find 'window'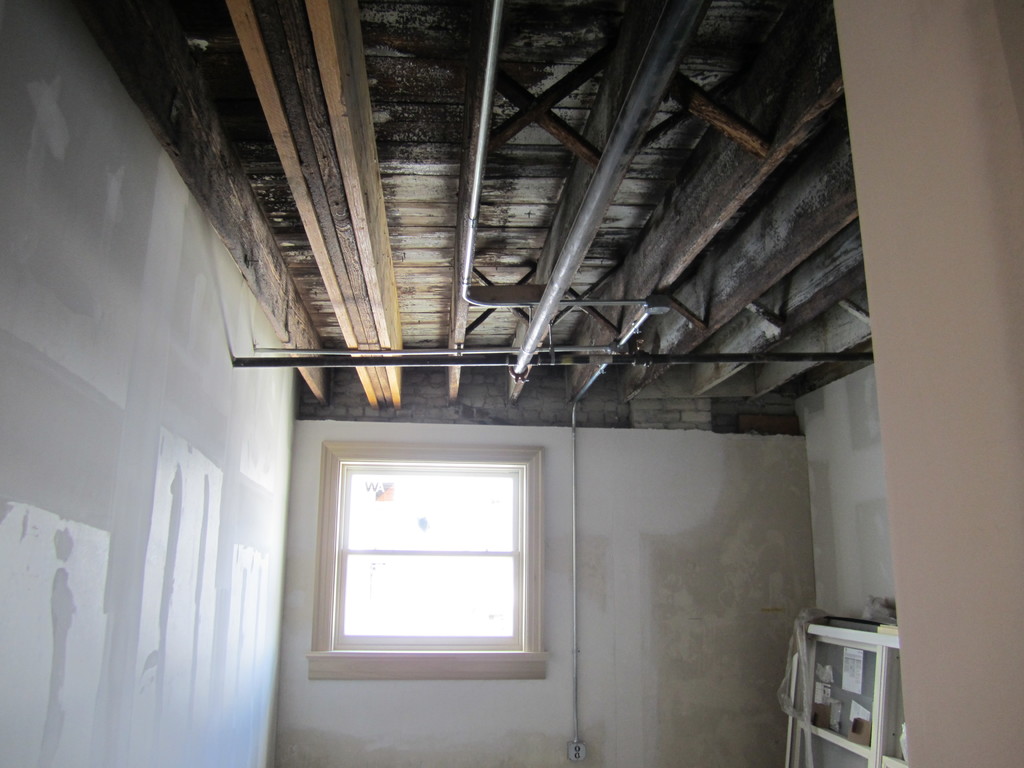
locate(308, 426, 550, 689)
